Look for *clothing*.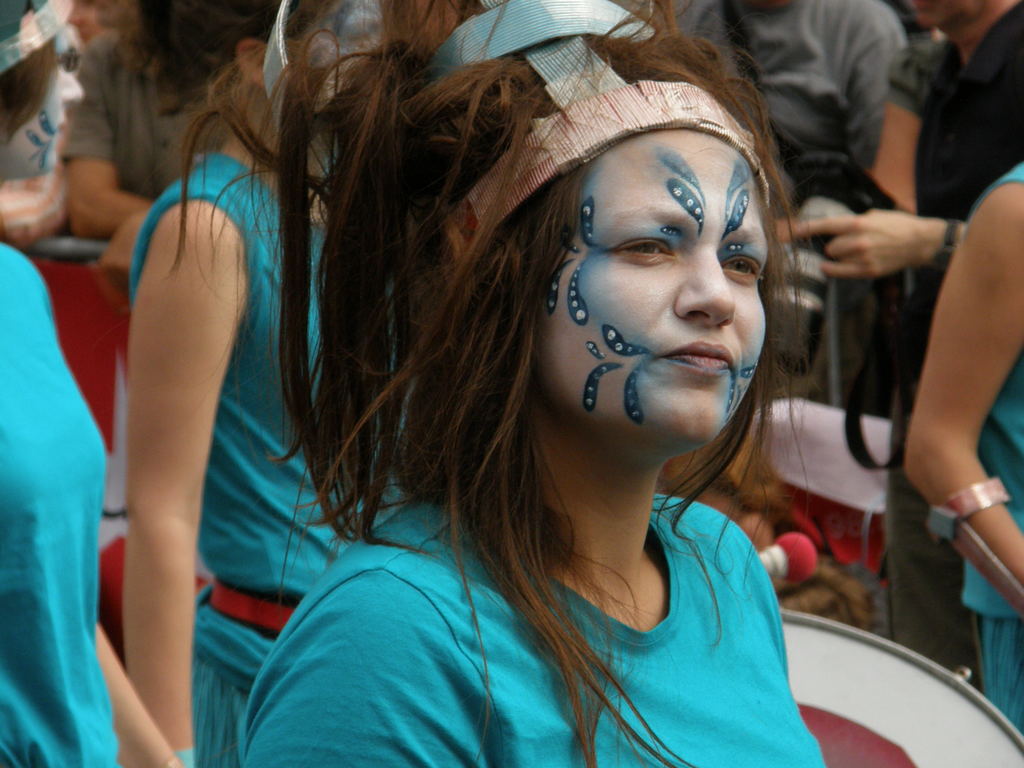
Found: select_region(111, 141, 363, 767).
